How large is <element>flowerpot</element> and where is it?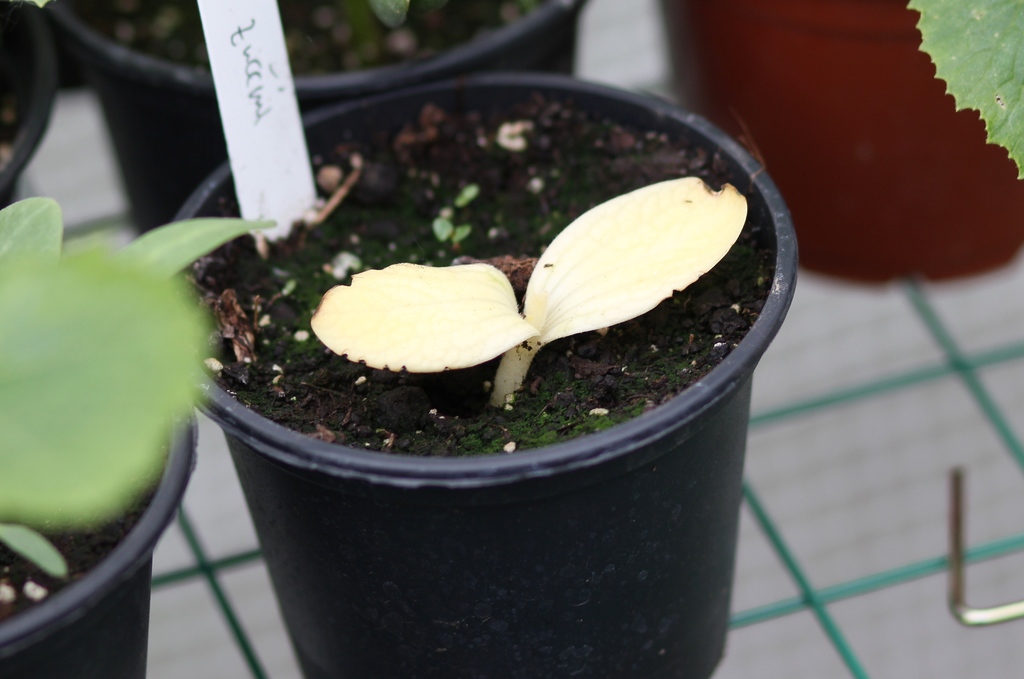
Bounding box: 175/145/799/678.
